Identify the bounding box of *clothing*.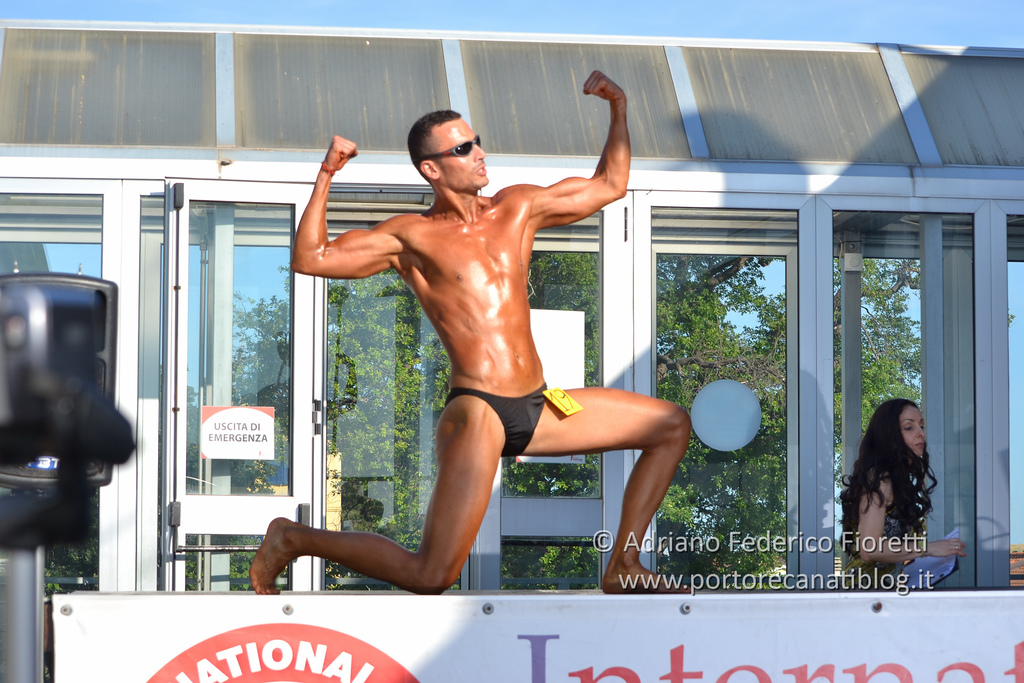
left=445, top=388, right=548, bottom=451.
